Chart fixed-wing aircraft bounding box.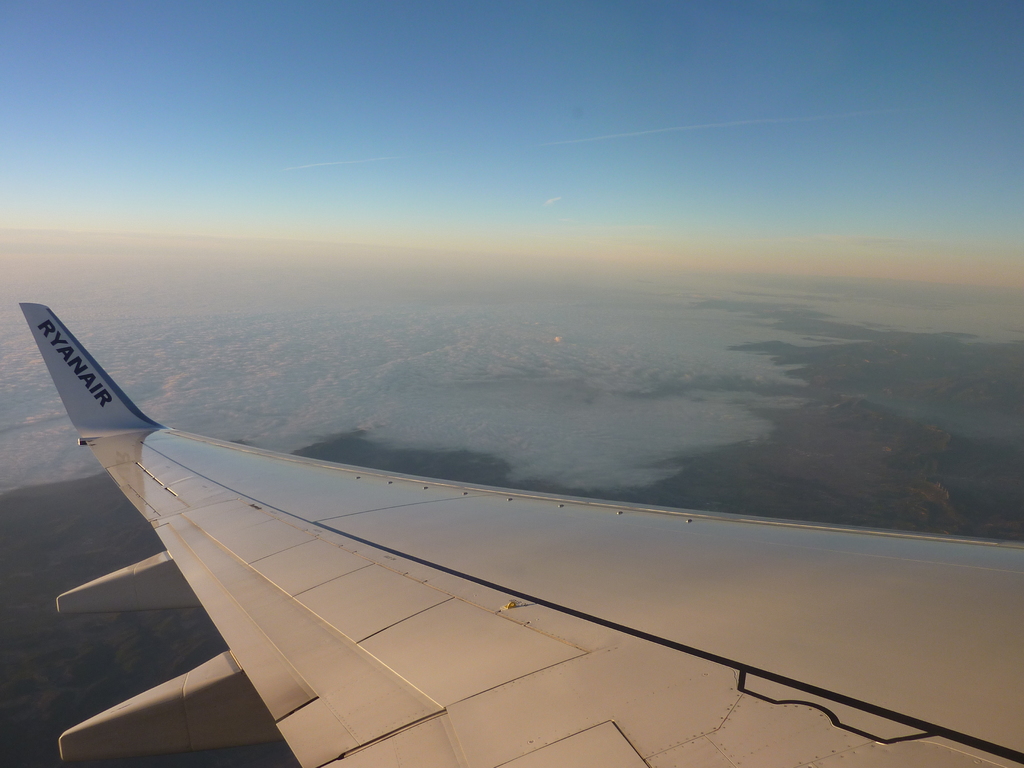
Charted: <box>14,299,1023,767</box>.
